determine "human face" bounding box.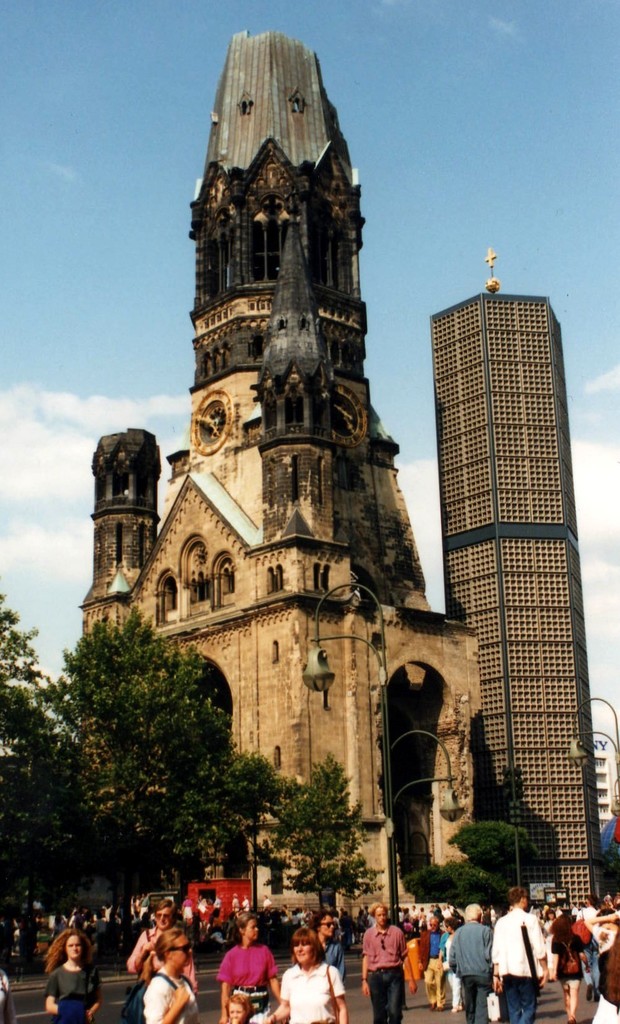
Determined: (322,907,336,936).
